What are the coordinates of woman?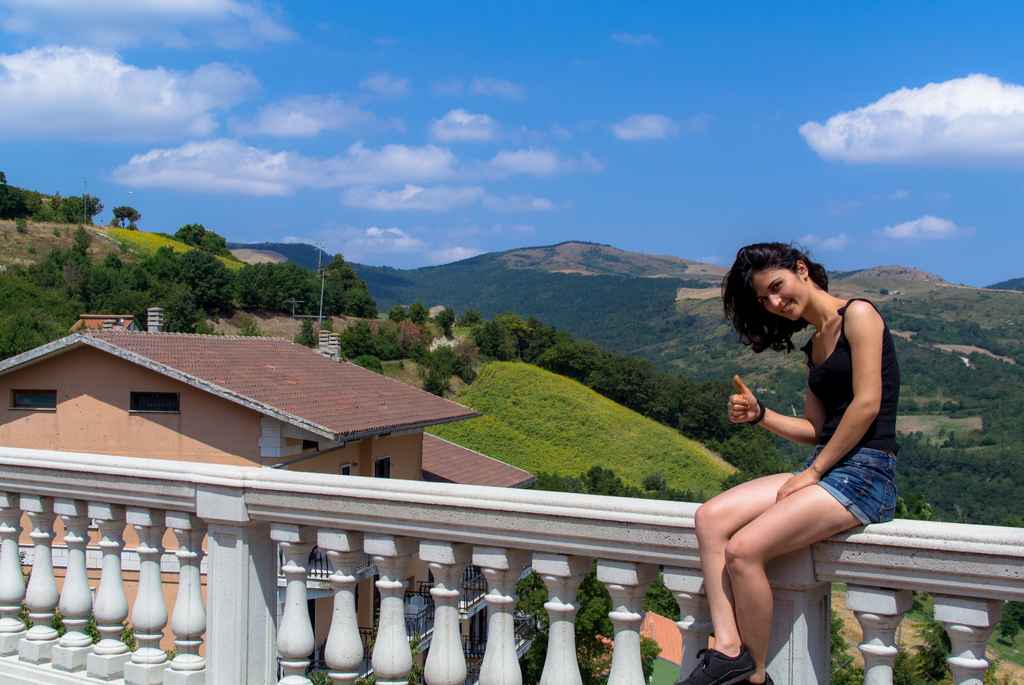
pyautogui.locateOnScreen(705, 239, 893, 672).
